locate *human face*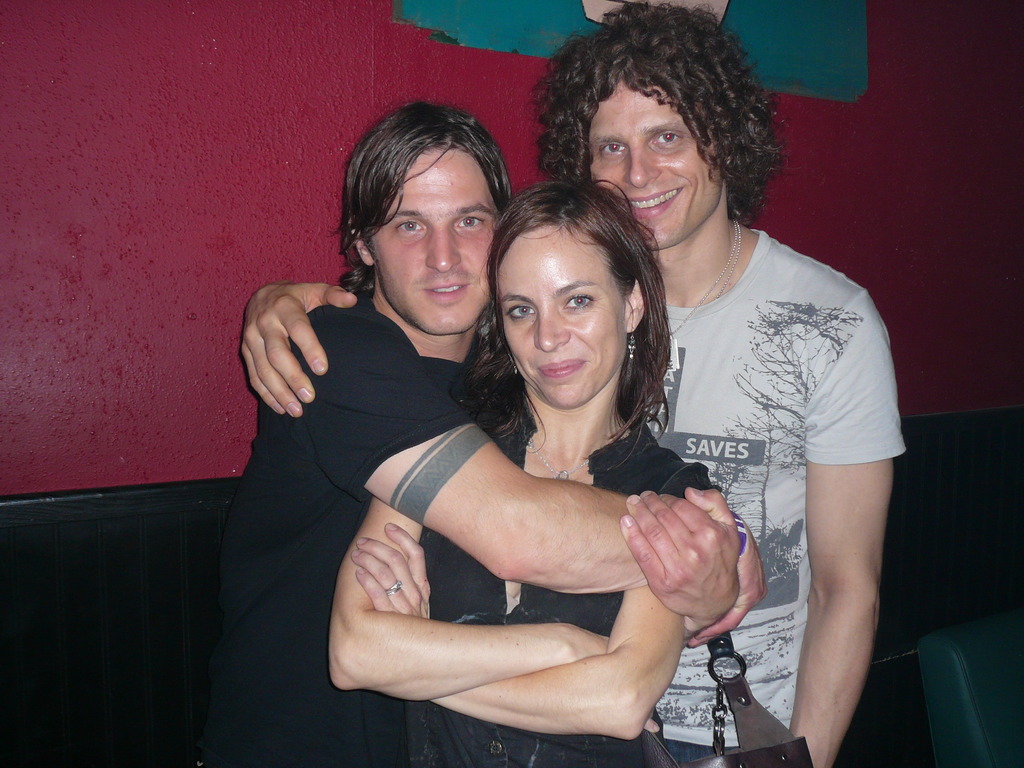
rect(492, 218, 632, 406)
